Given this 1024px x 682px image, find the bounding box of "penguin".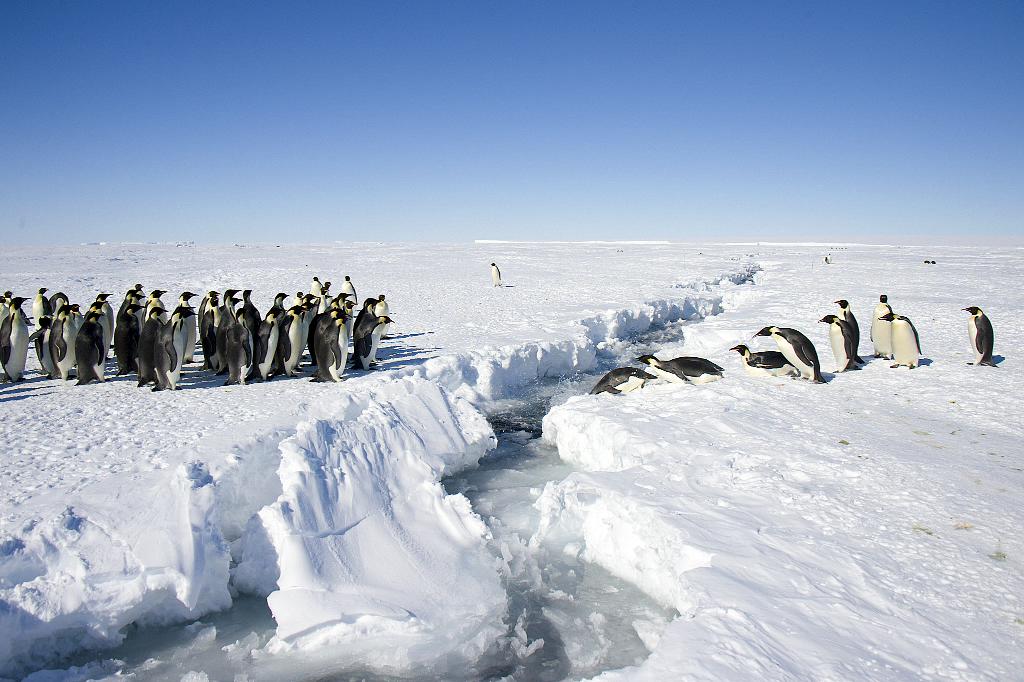
box=[962, 304, 999, 366].
